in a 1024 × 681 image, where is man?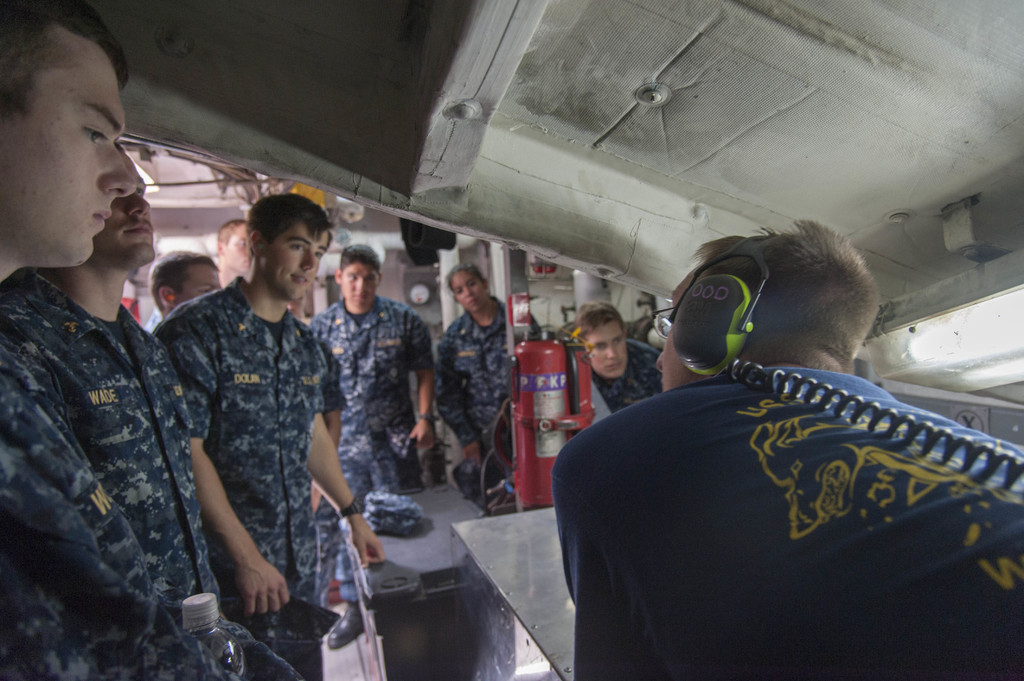
308,243,434,512.
